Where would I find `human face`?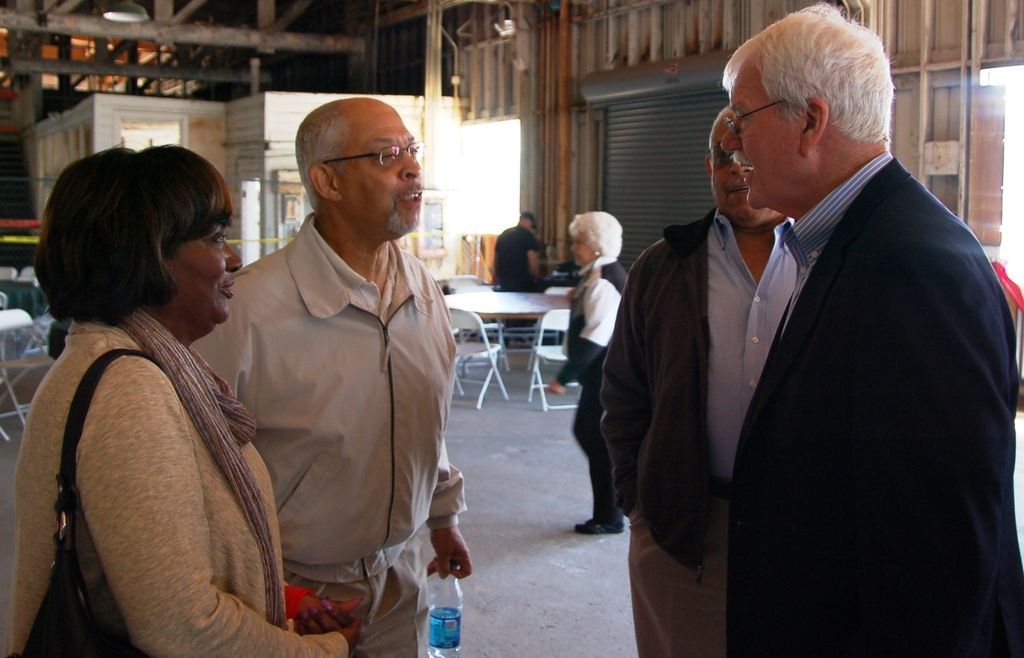
At 176:224:243:332.
